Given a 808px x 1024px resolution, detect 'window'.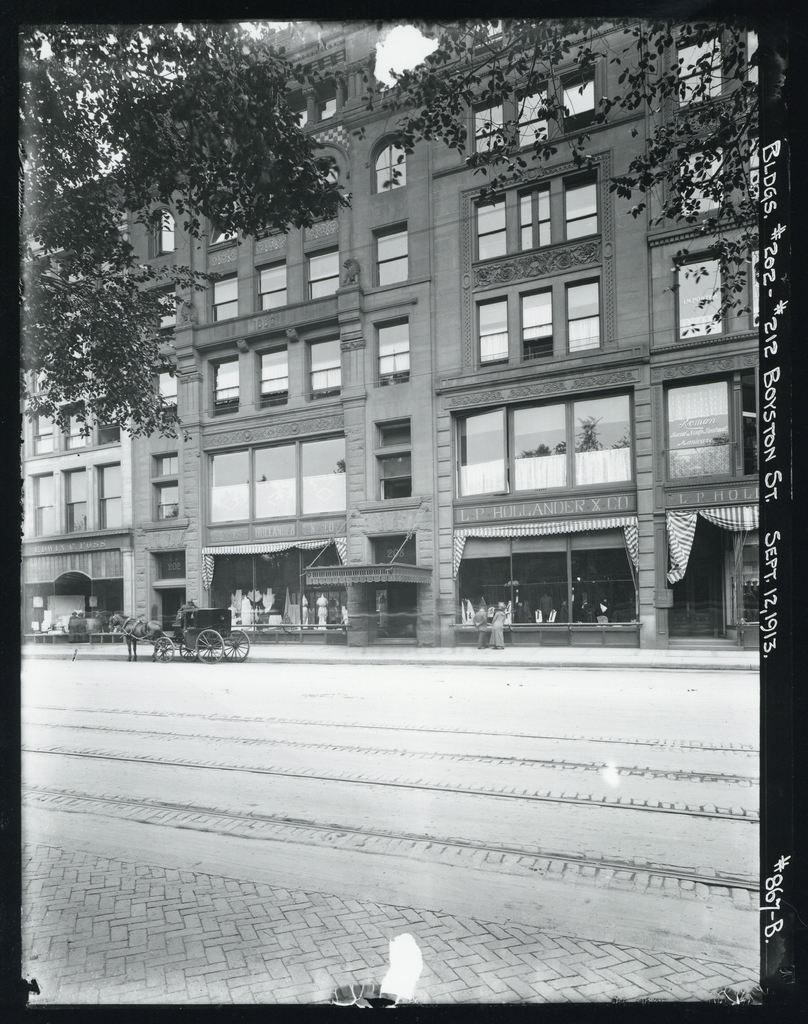
x1=31, y1=473, x2=58, y2=536.
